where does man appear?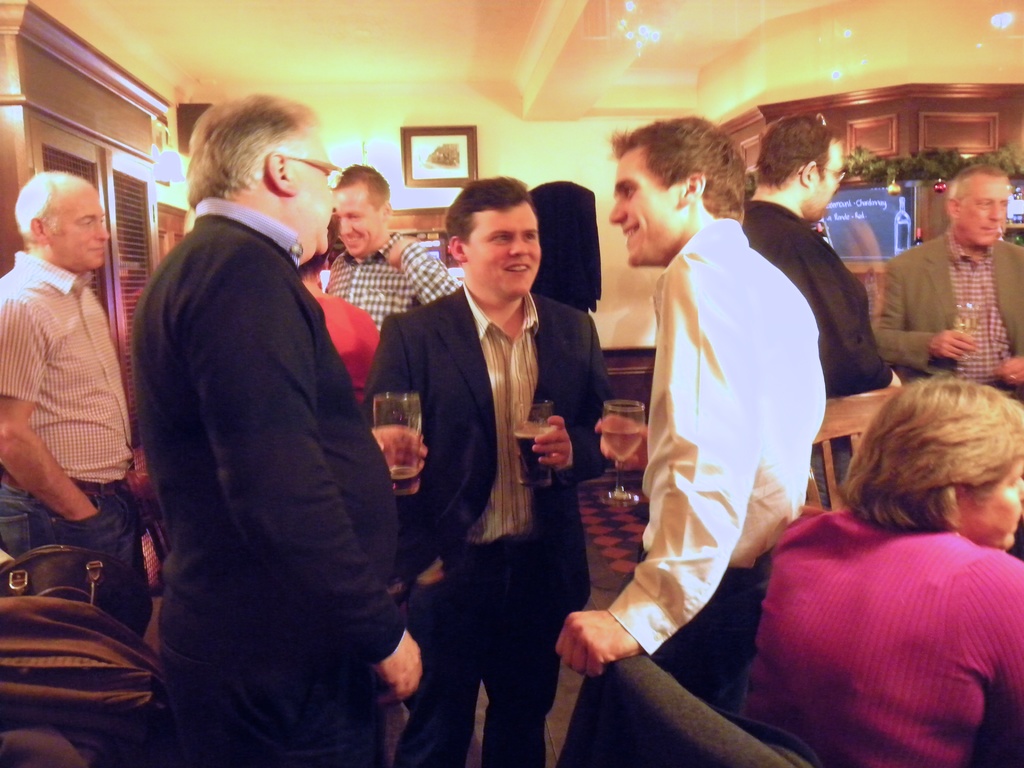
Appears at x1=548, y1=116, x2=825, y2=767.
